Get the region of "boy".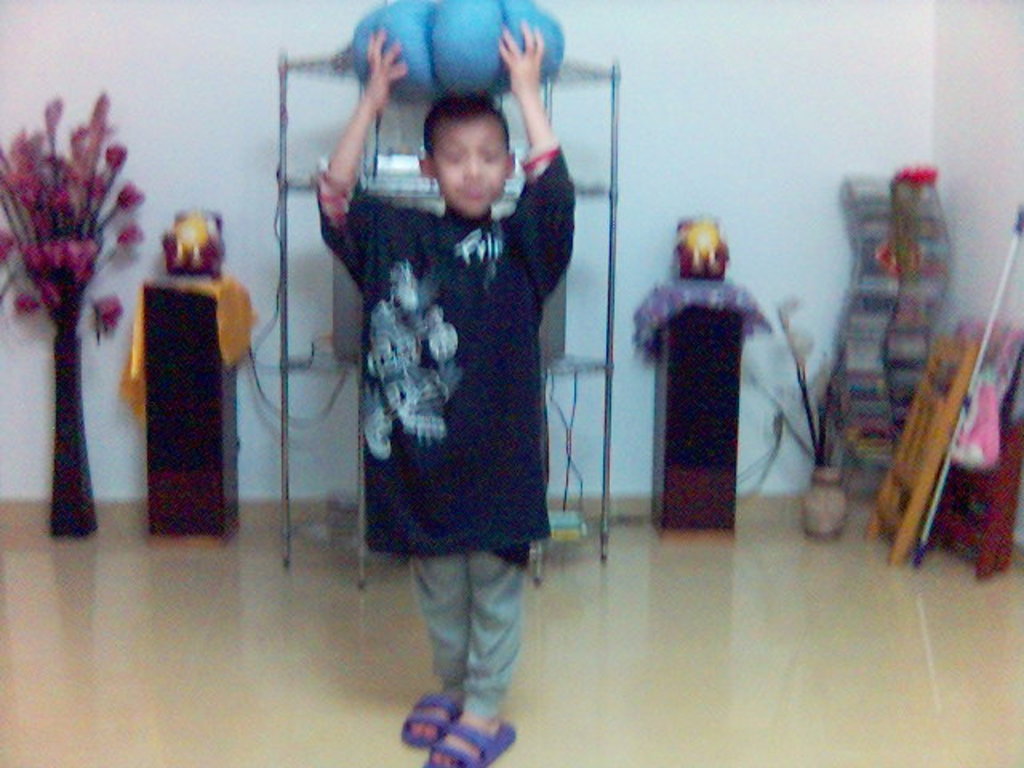
Rect(298, 11, 589, 766).
